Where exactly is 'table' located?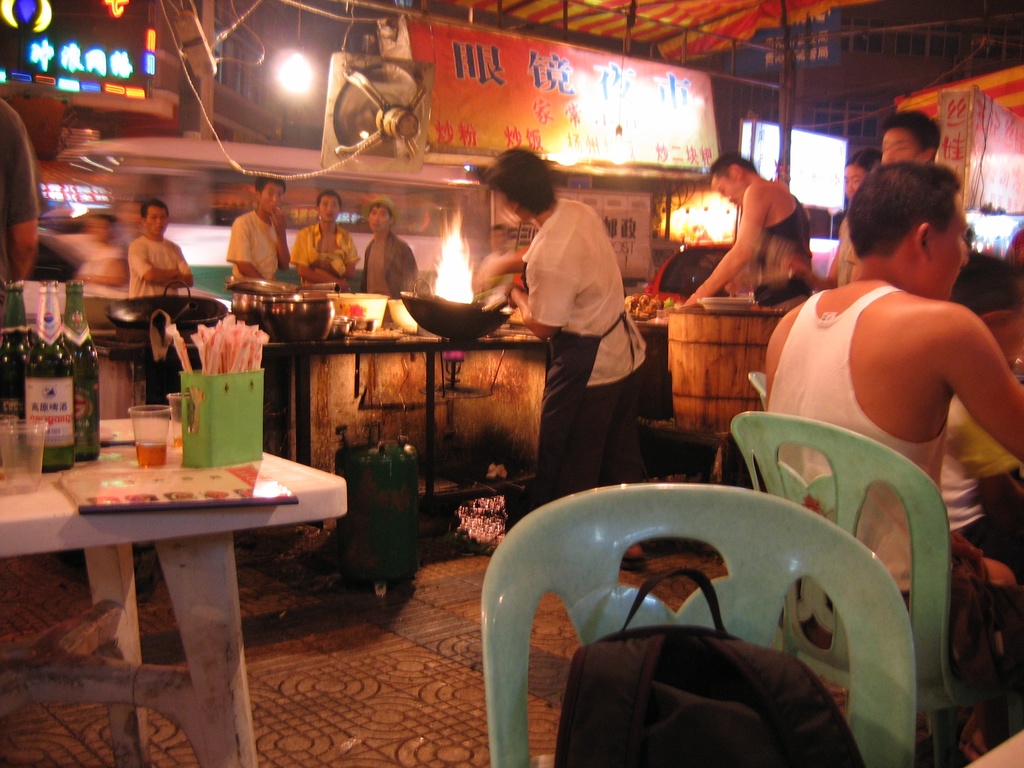
Its bounding box is <region>96, 286, 666, 520</region>.
